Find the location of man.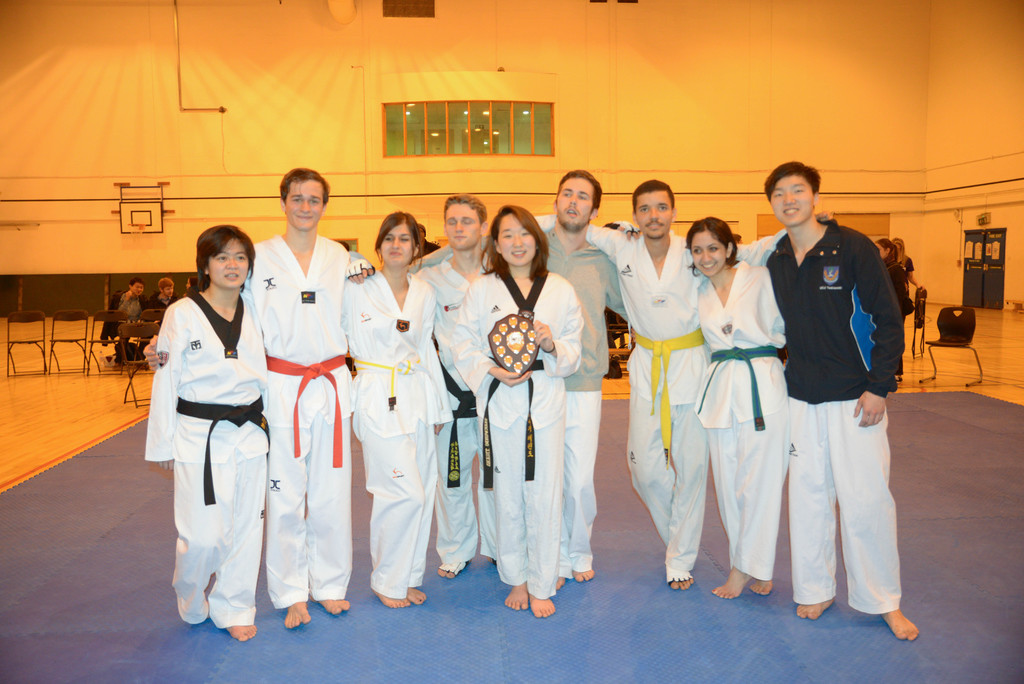
Location: <region>146, 166, 374, 628</region>.
